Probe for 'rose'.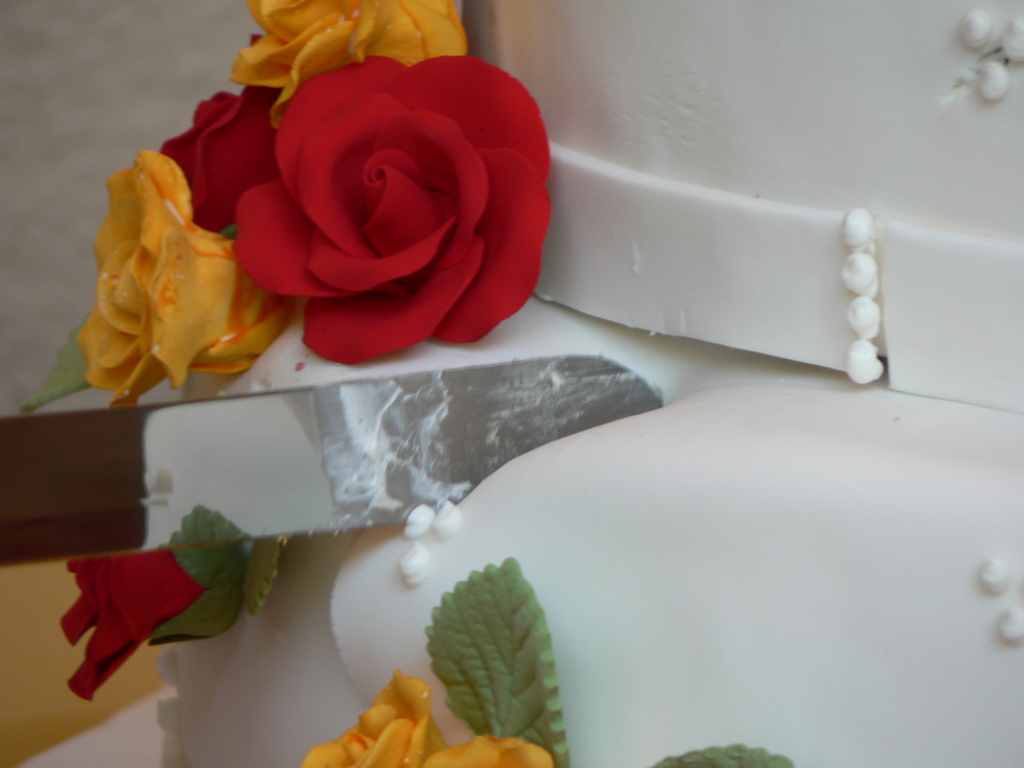
Probe result: bbox=(78, 148, 295, 401).
